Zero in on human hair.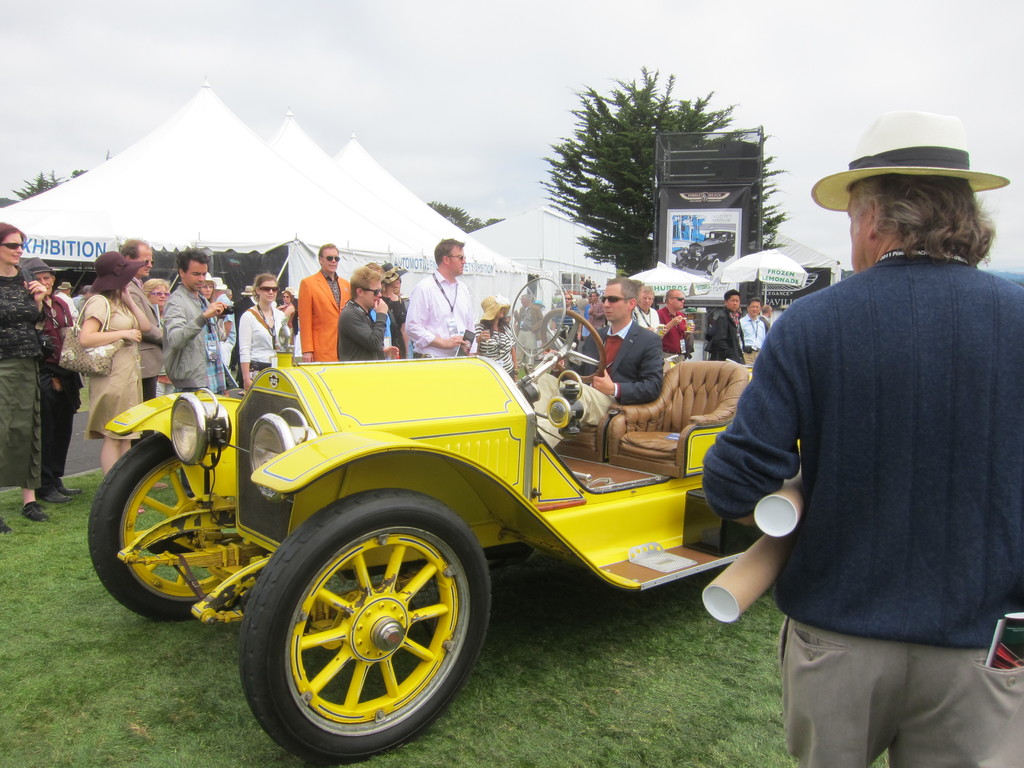
Zeroed in: box(348, 264, 378, 300).
